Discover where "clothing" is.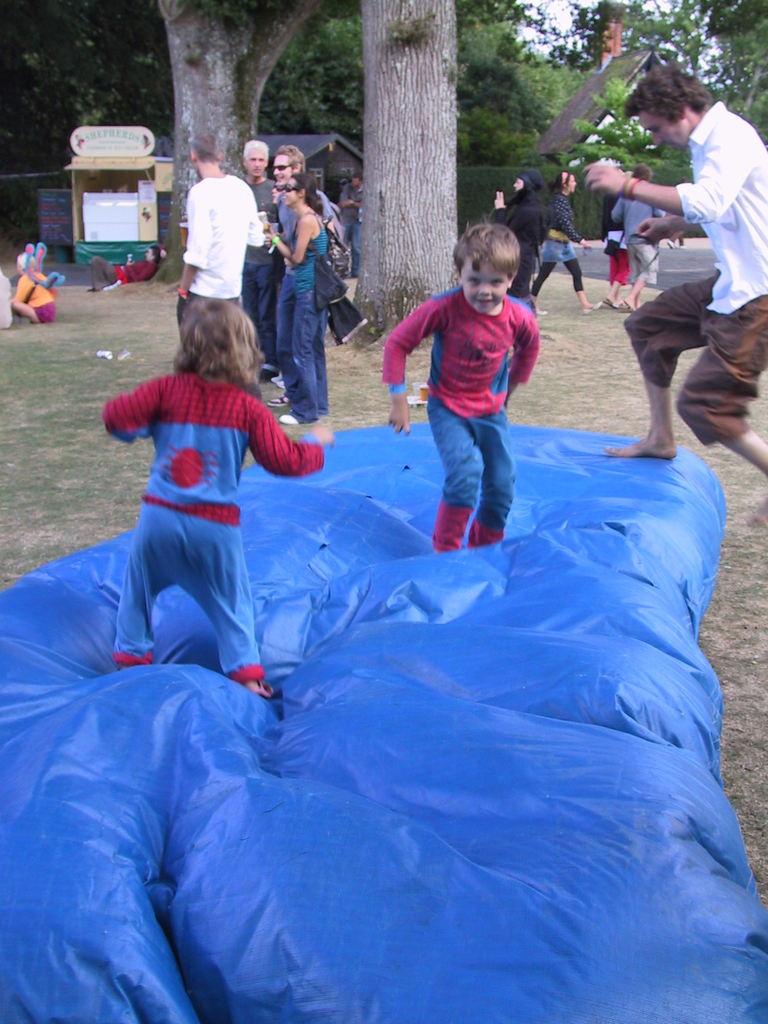
Discovered at bbox=(175, 174, 269, 324).
